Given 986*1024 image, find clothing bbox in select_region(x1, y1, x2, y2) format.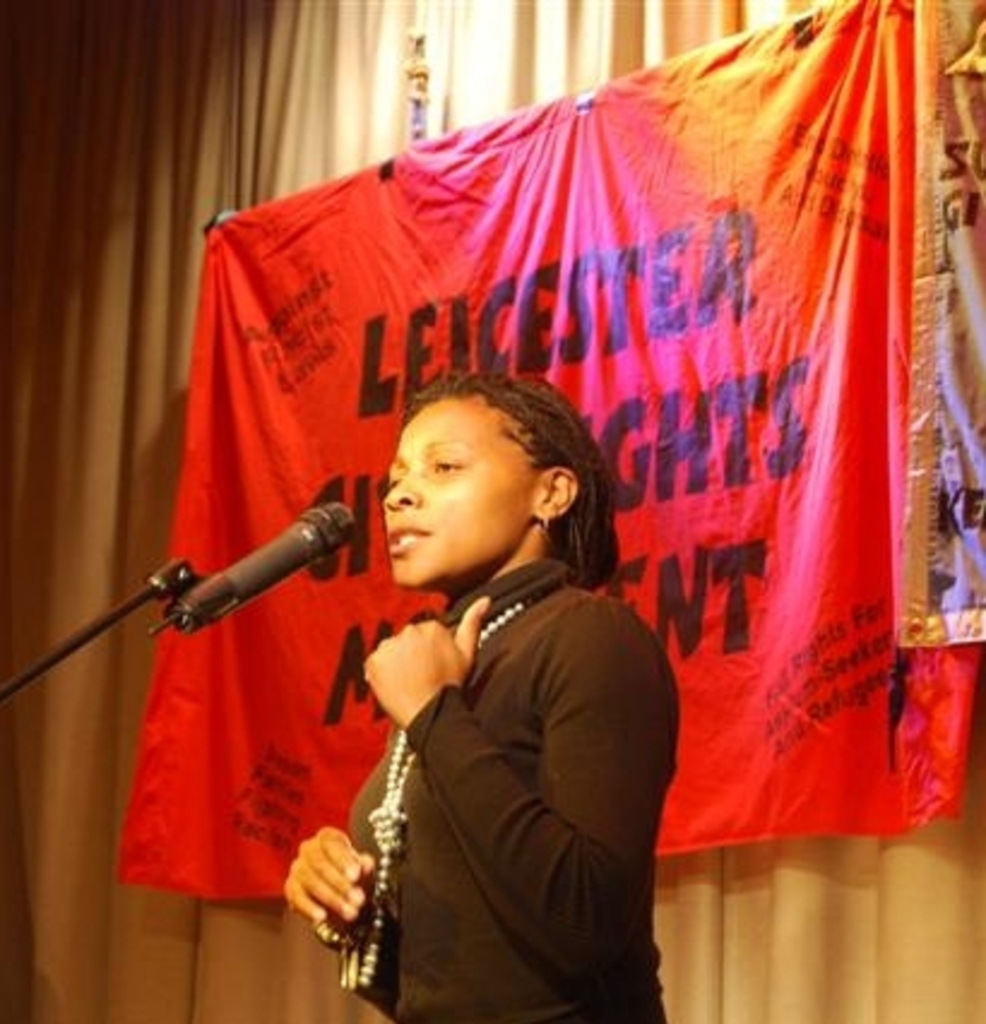
select_region(334, 550, 666, 1022).
